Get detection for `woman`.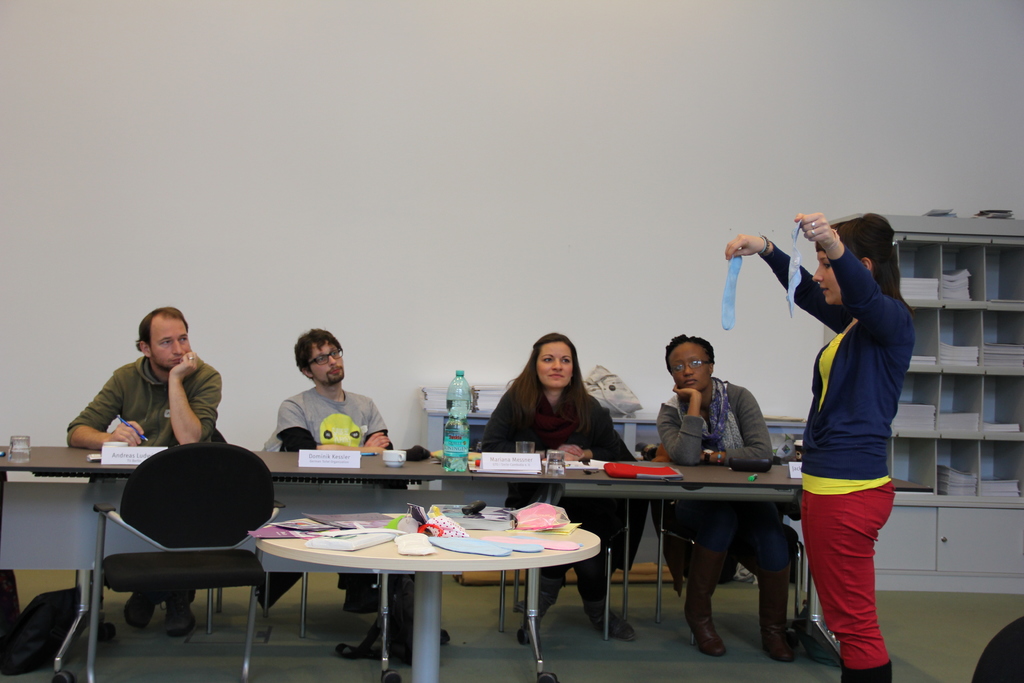
Detection: box(723, 211, 915, 682).
